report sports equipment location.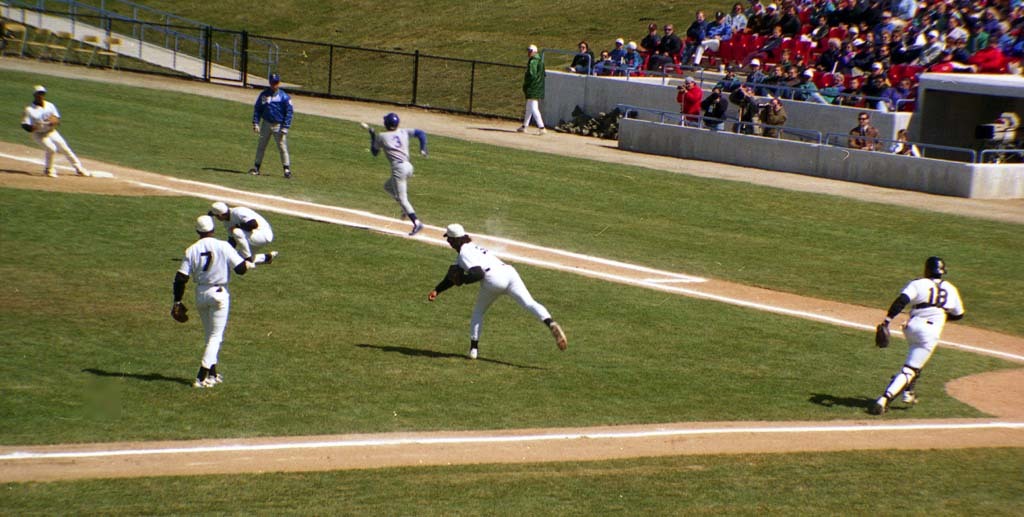
Report: [left=171, top=301, right=189, bottom=328].
